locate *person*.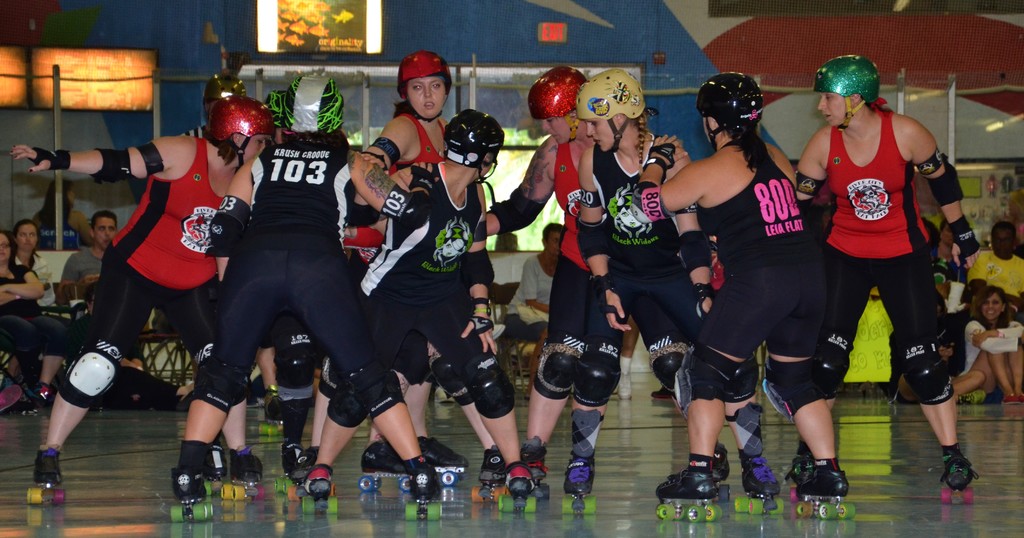
Bounding box: 598:70:847:504.
